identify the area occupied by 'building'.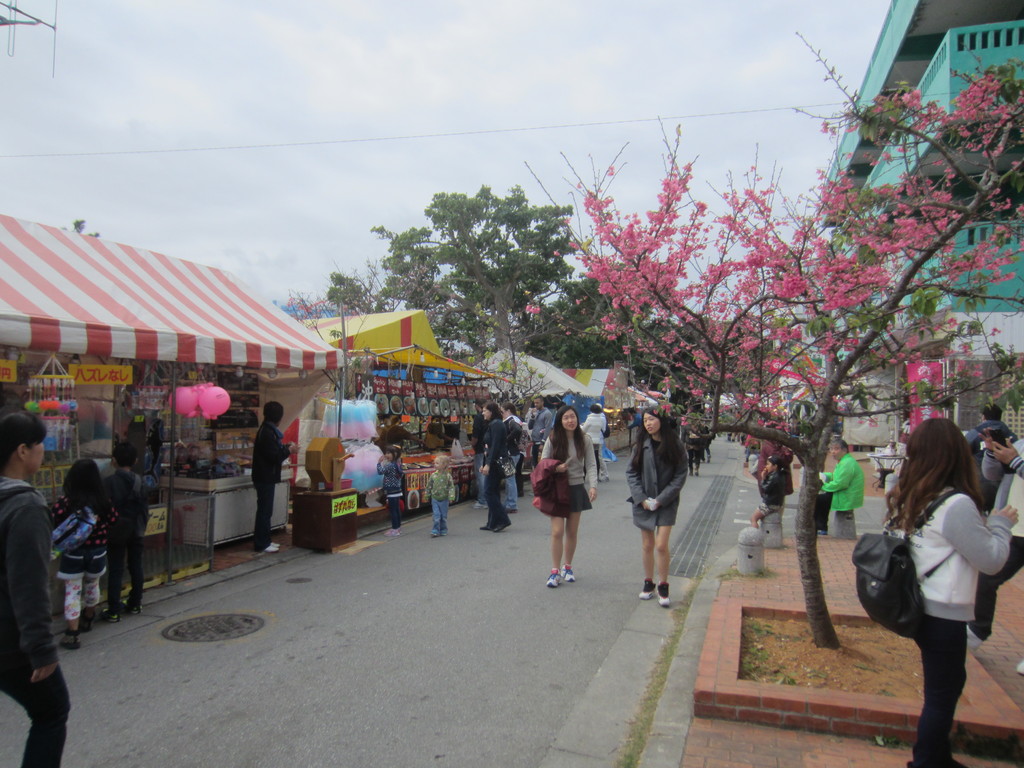
Area: left=781, top=0, right=1023, bottom=470.
